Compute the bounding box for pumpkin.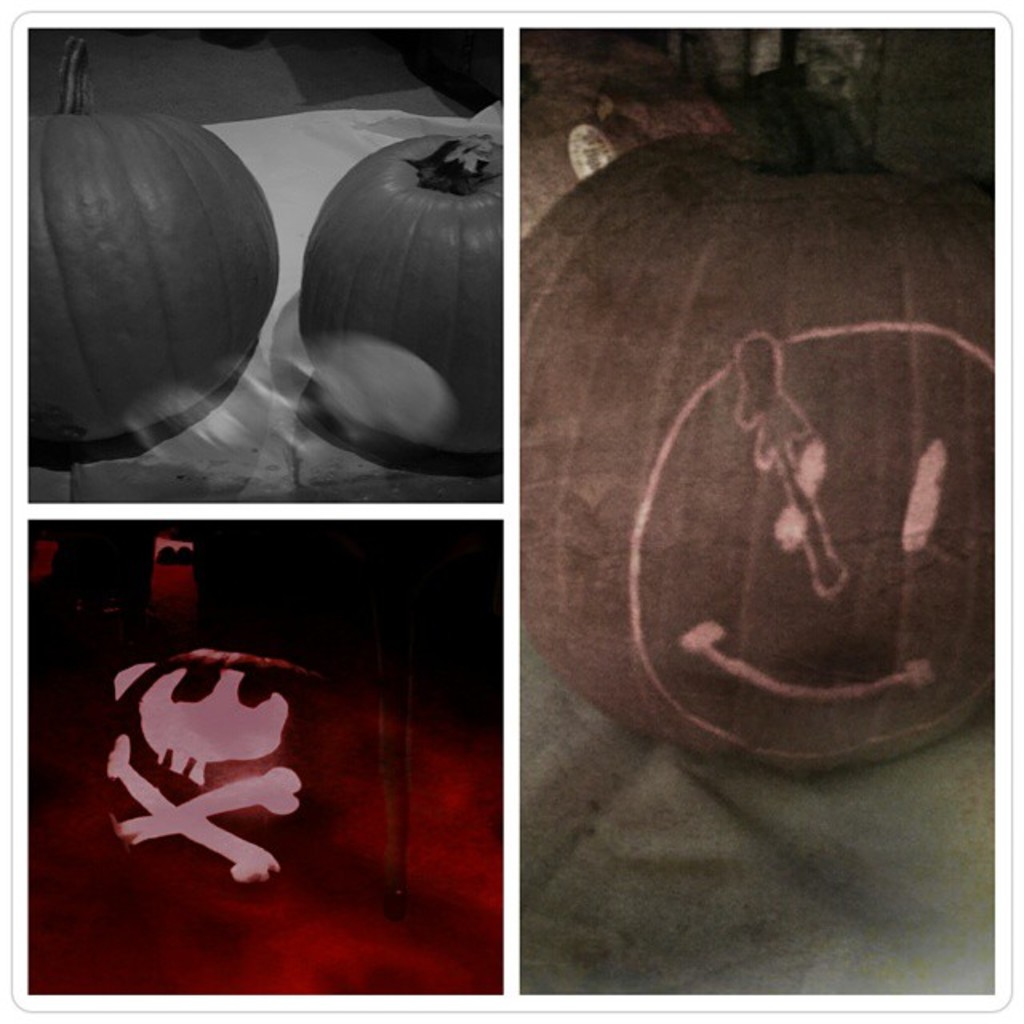
<bbox>29, 32, 285, 440</bbox>.
